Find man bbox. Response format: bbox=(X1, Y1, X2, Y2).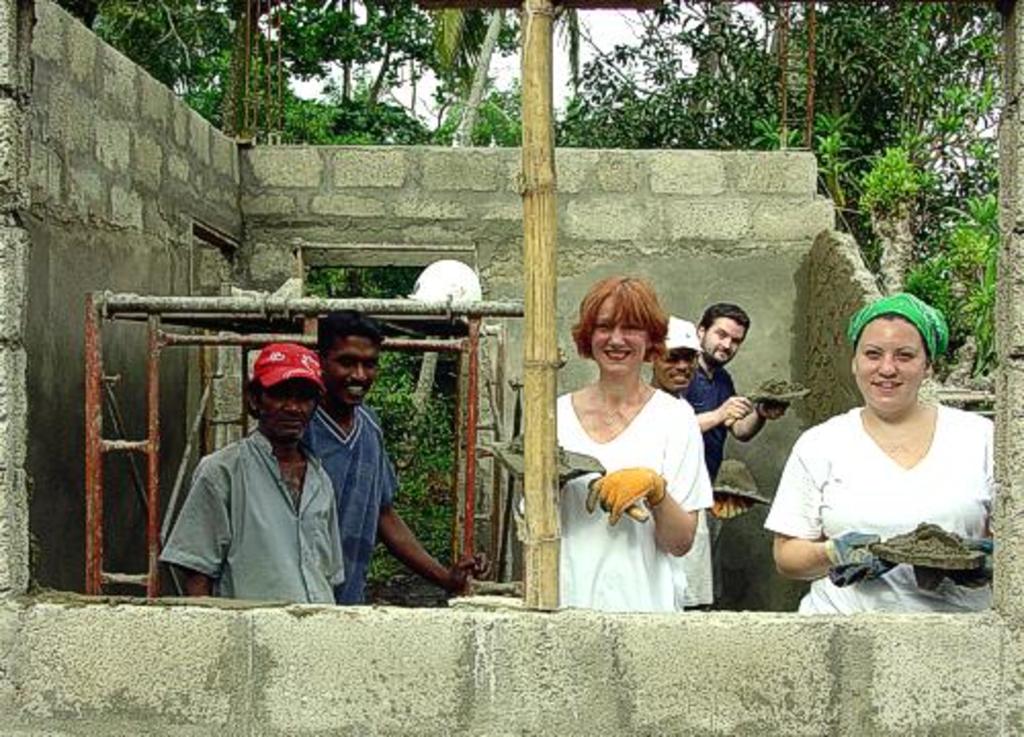
bbox=(645, 313, 696, 416).
